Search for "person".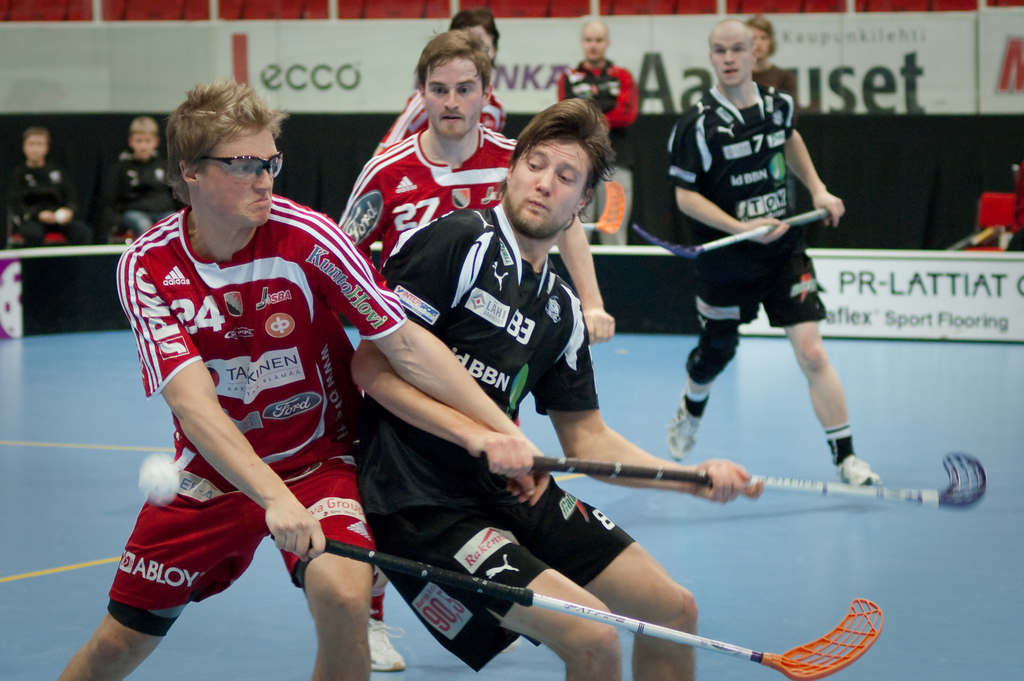
Found at l=745, t=13, r=796, b=217.
